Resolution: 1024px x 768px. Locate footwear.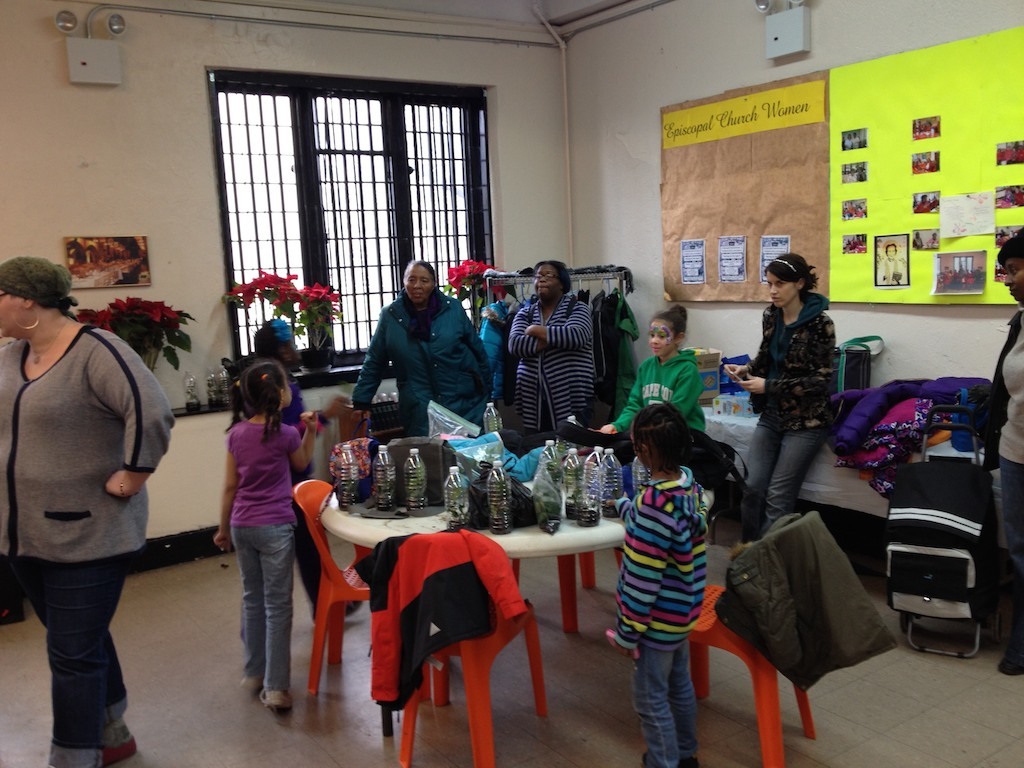
bbox(254, 680, 300, 715).
